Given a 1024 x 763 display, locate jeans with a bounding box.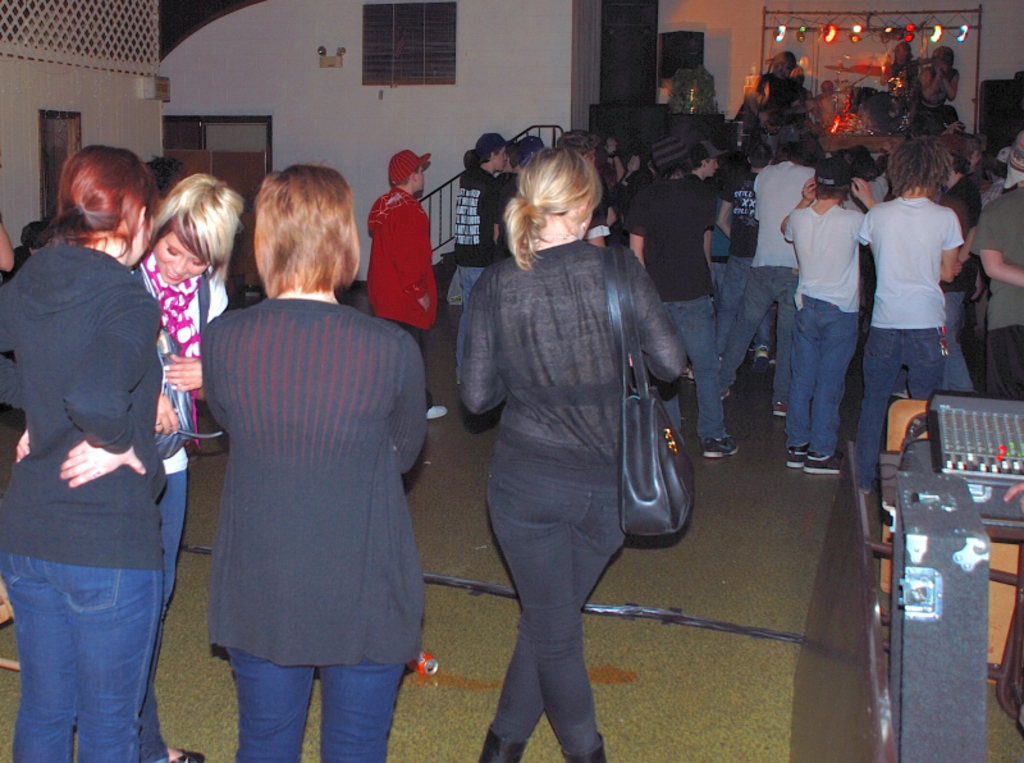
Located: [left=151, top=472, right=189, bottom=762].
